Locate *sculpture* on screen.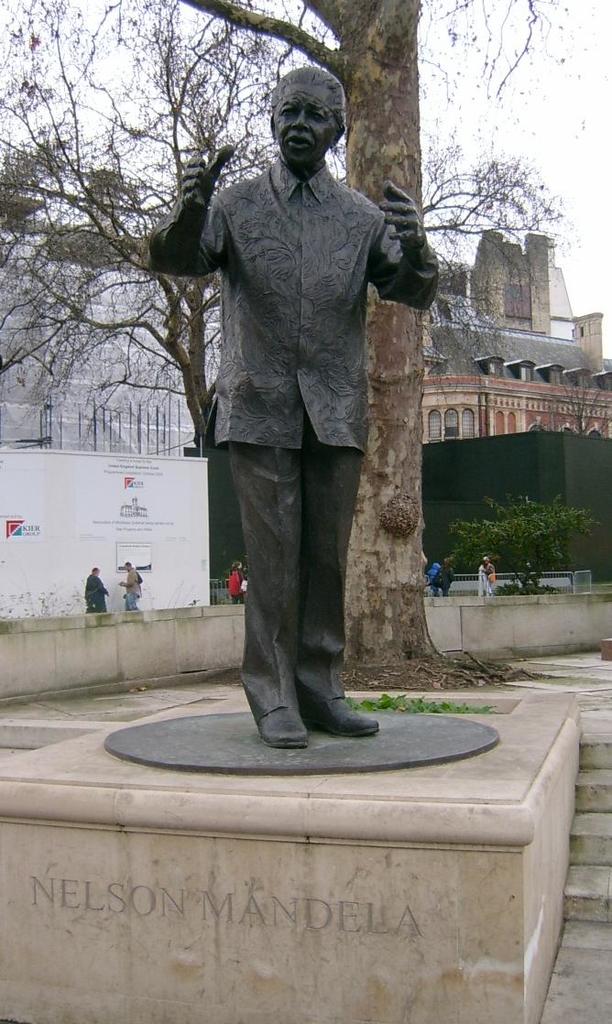
On screen at select_region(177, 38, 450, 733).
